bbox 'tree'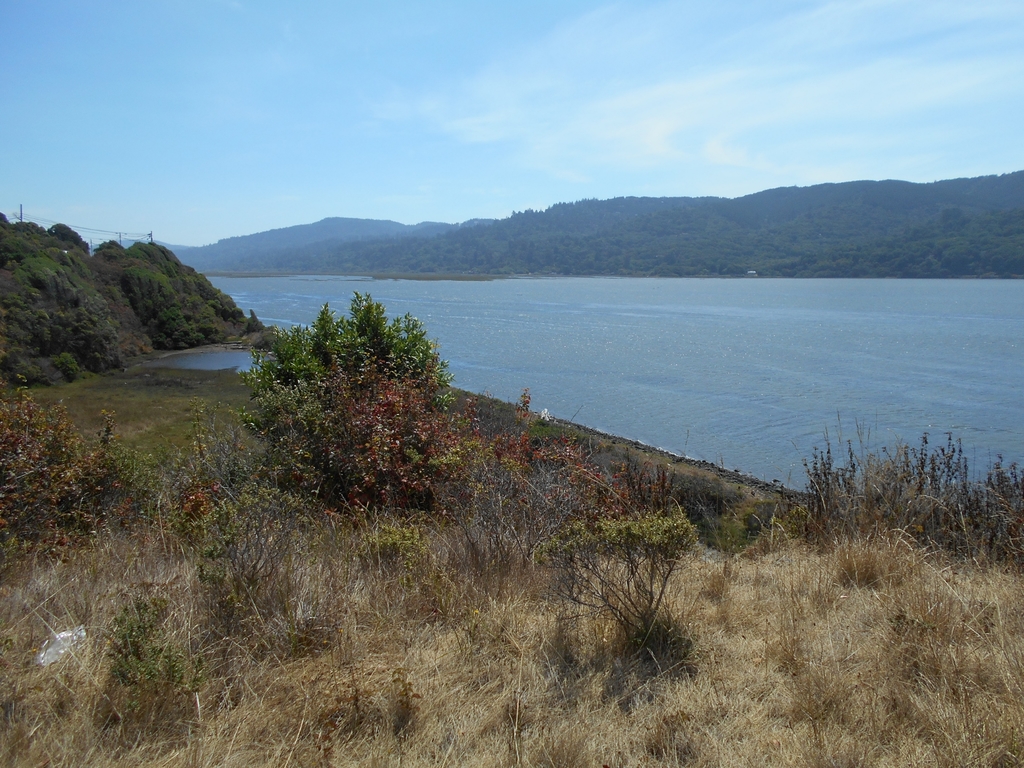
locate(242, 273, 465, 525)
